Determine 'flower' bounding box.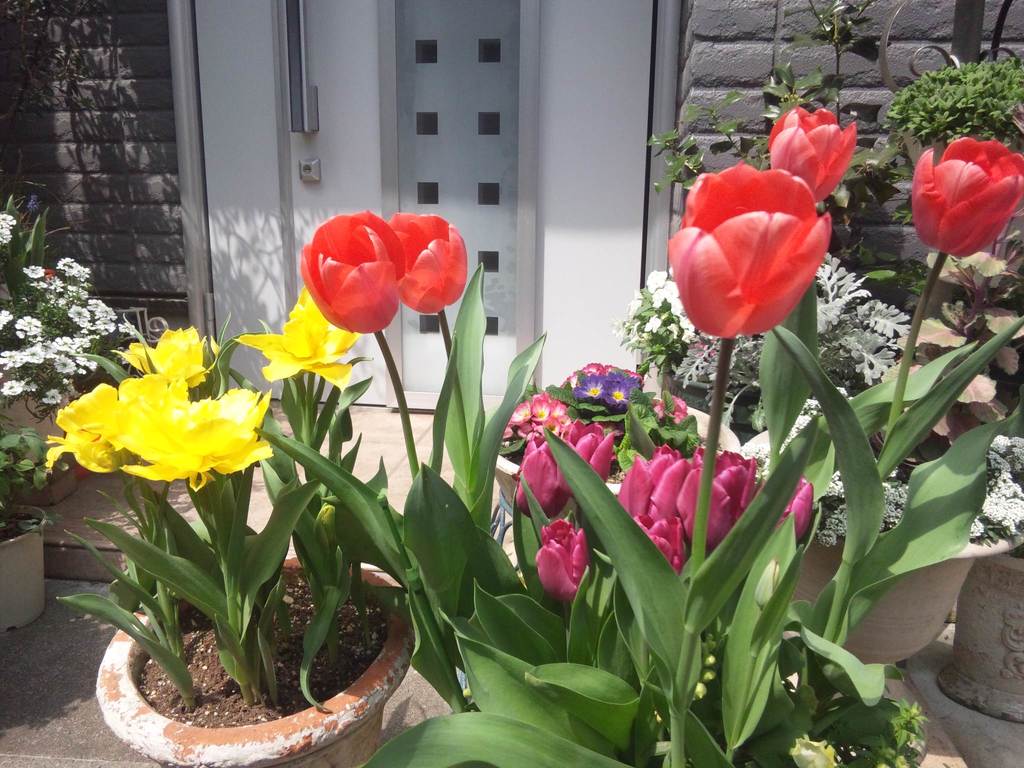
Determined: {"x1": 578, "y1": 360, "x2": 618, "y2": 380}.
